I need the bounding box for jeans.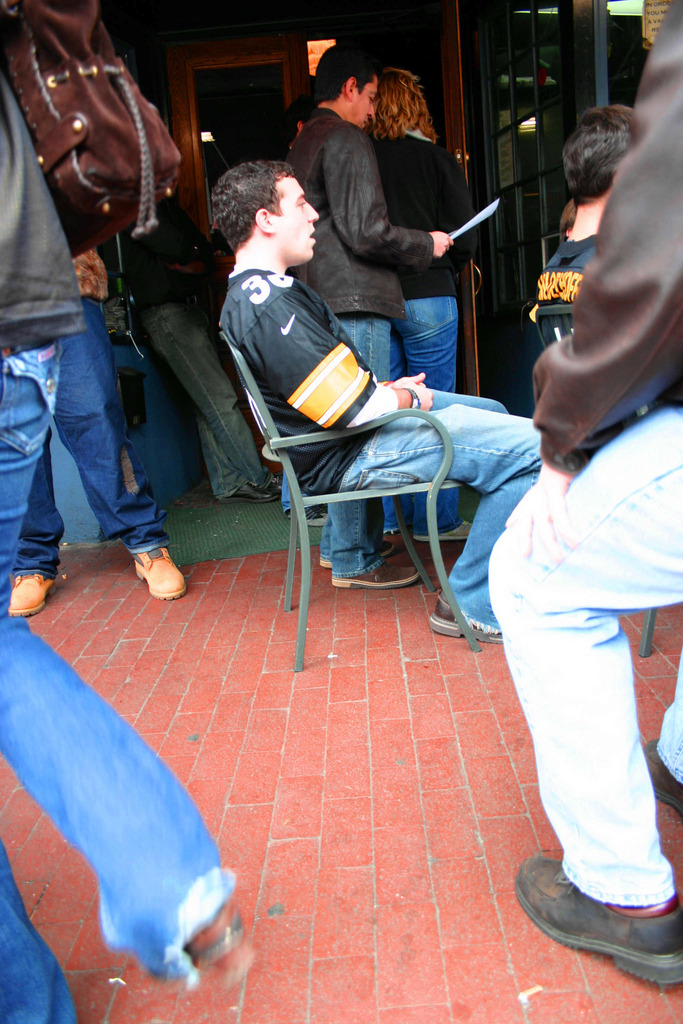
Here it is: [x1=0, y1=364, x2=227, y2=1023].
